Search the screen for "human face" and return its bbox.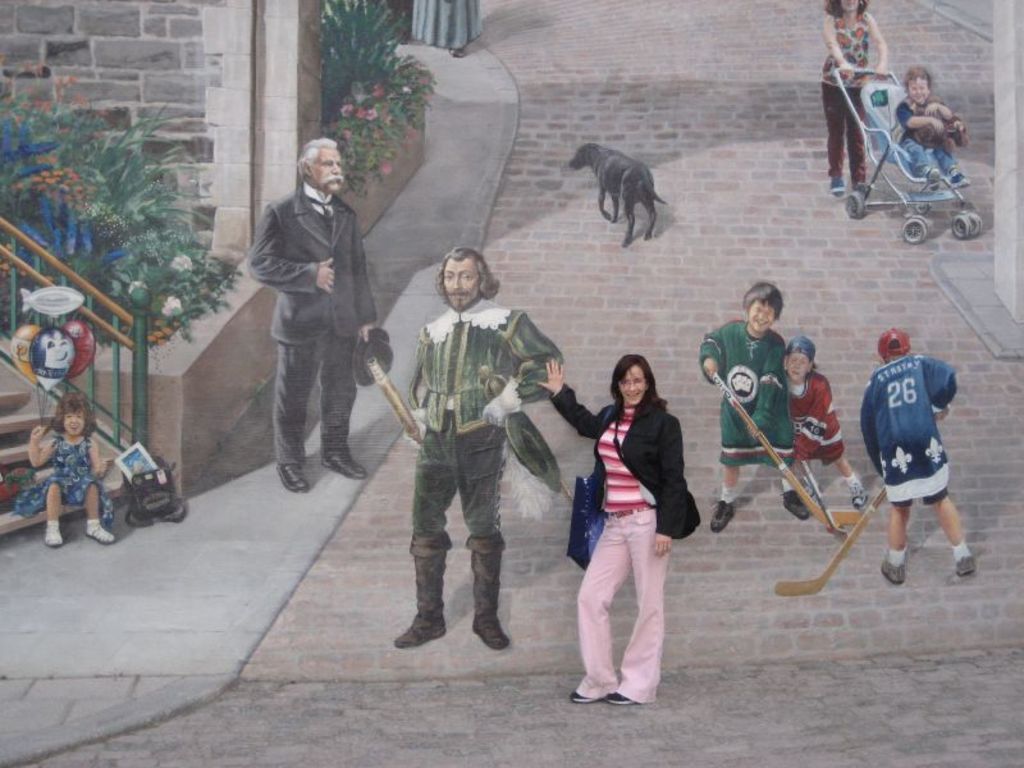
Found: select_region(618, 361, 648, 404).
